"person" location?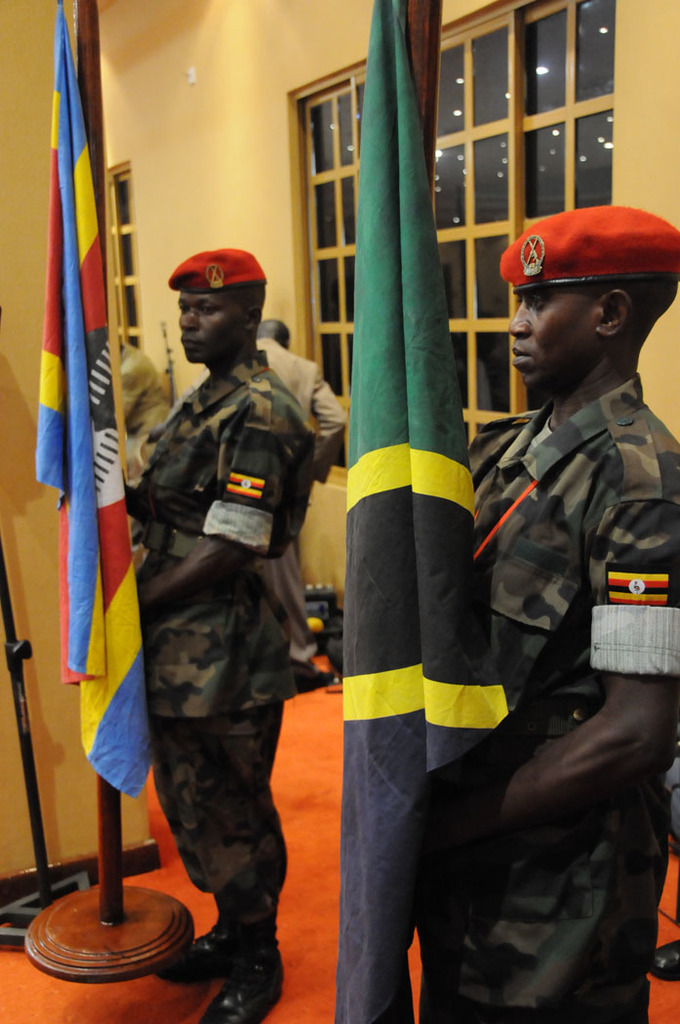
(409,203,679,1023)
